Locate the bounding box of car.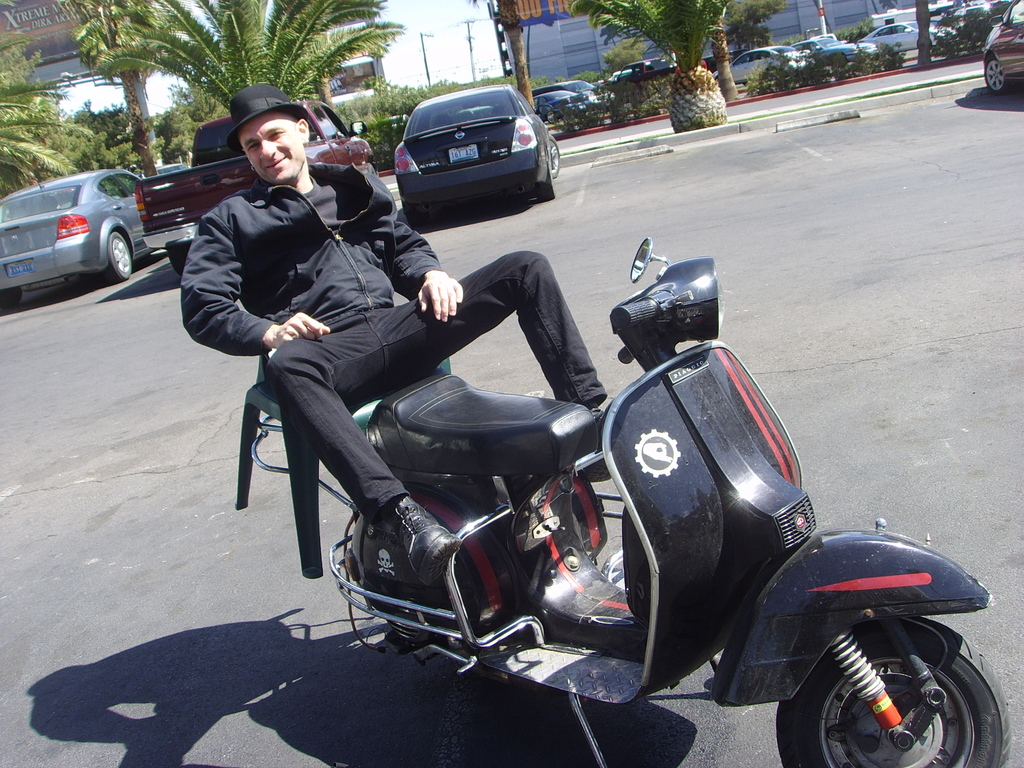
Bounding box: left=976, top=0, right=1023, bottom=97.
